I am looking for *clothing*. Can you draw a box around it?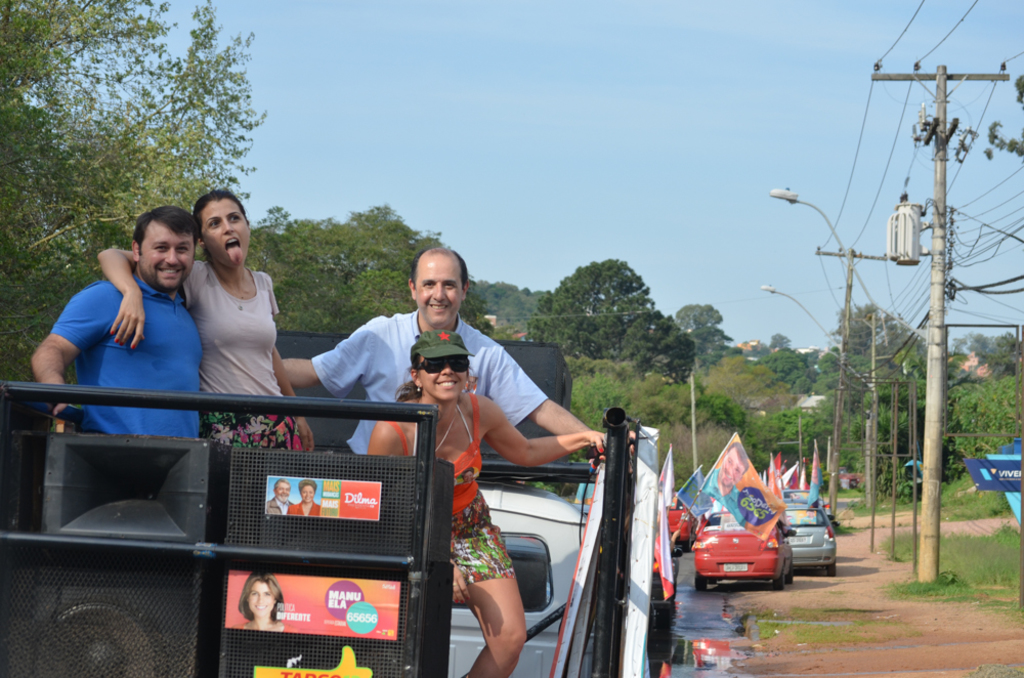
Sure, the bounding box is bbox=(170, 238, 282, 407).
